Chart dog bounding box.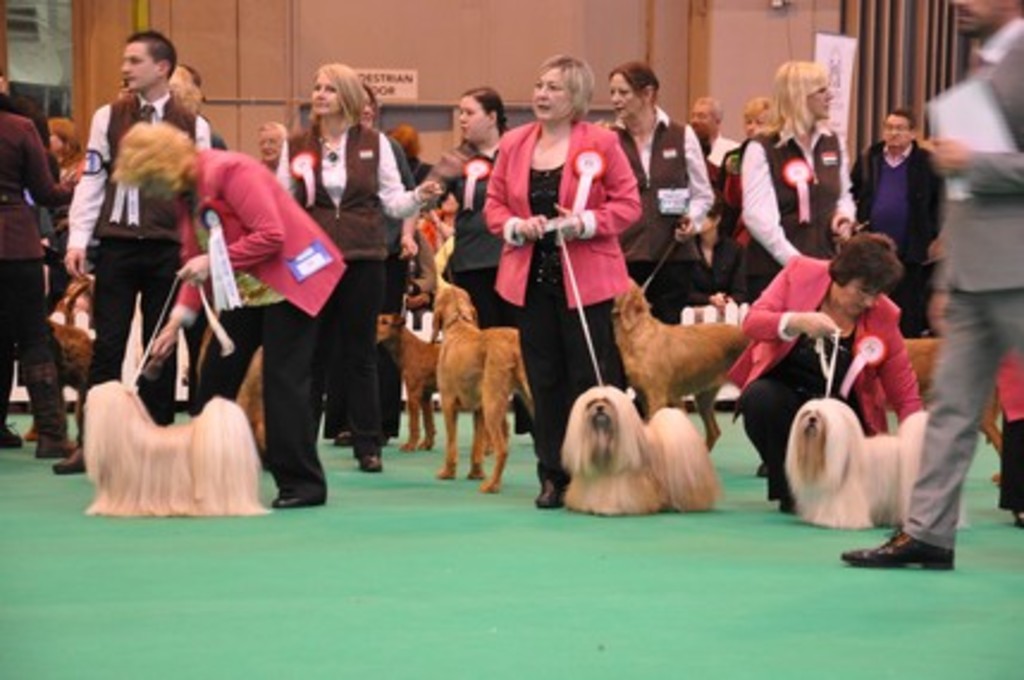
Charted: Rect(609, 277, 754, 451).
